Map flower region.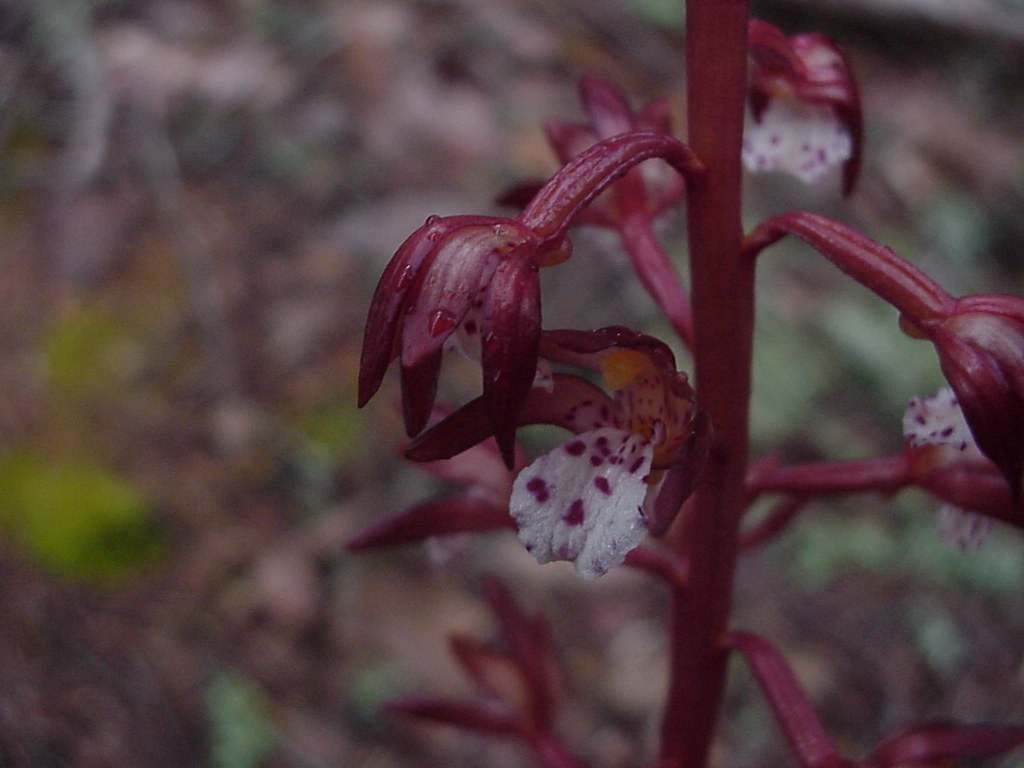
Mapped to left=354, top=102, right=698, bottom=467.
